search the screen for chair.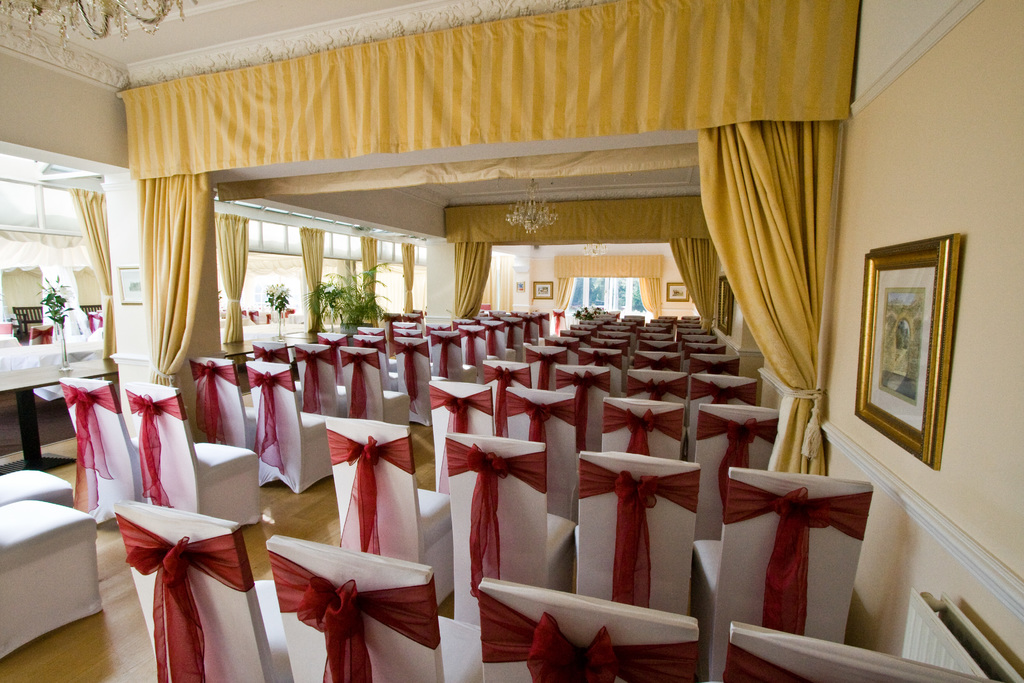
Found at crop(392, 337, 447, 425).
